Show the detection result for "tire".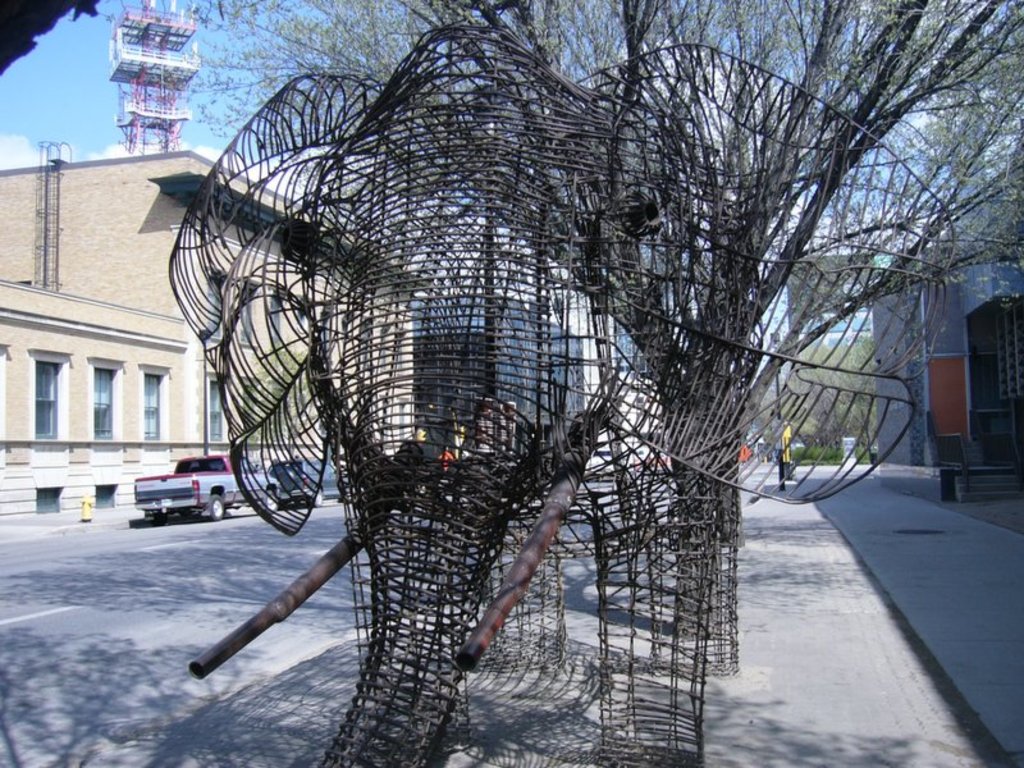
l=265, t=490, r=276, b=512.
